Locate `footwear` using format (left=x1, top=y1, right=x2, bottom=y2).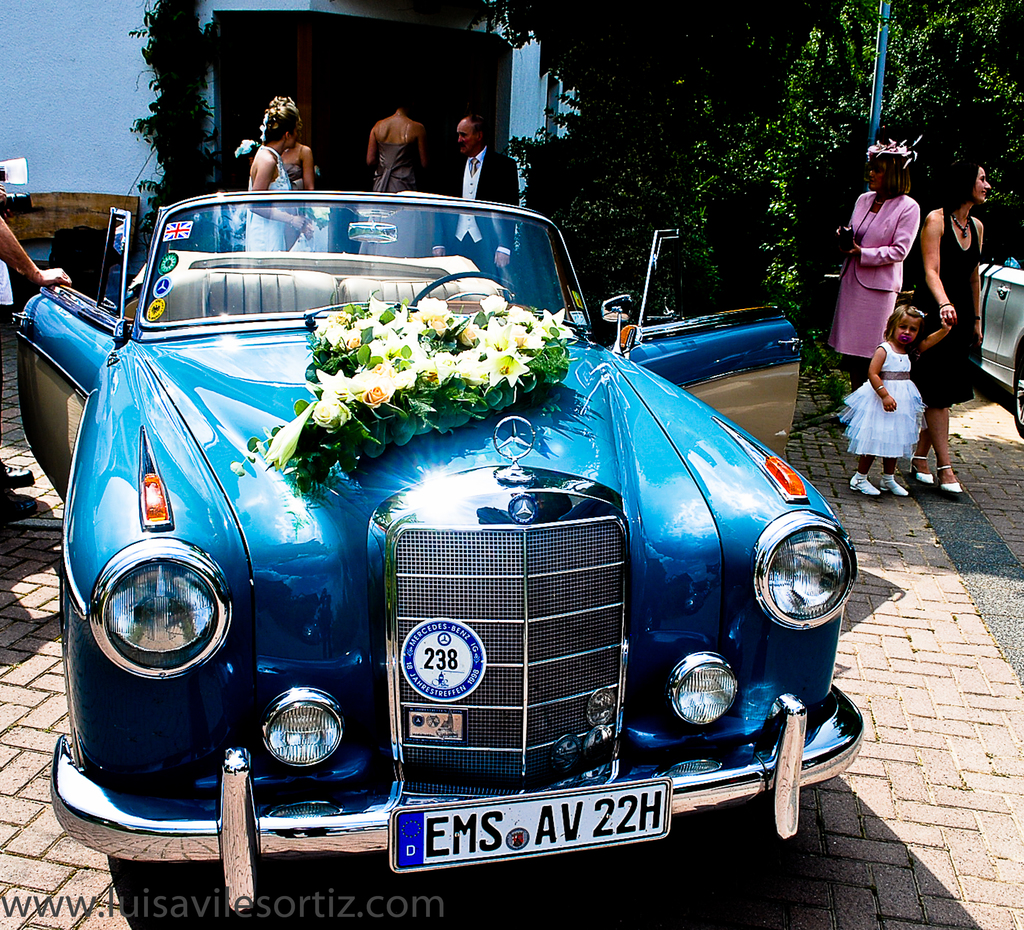
(left=910, top=455, right=936, bottom=486).
